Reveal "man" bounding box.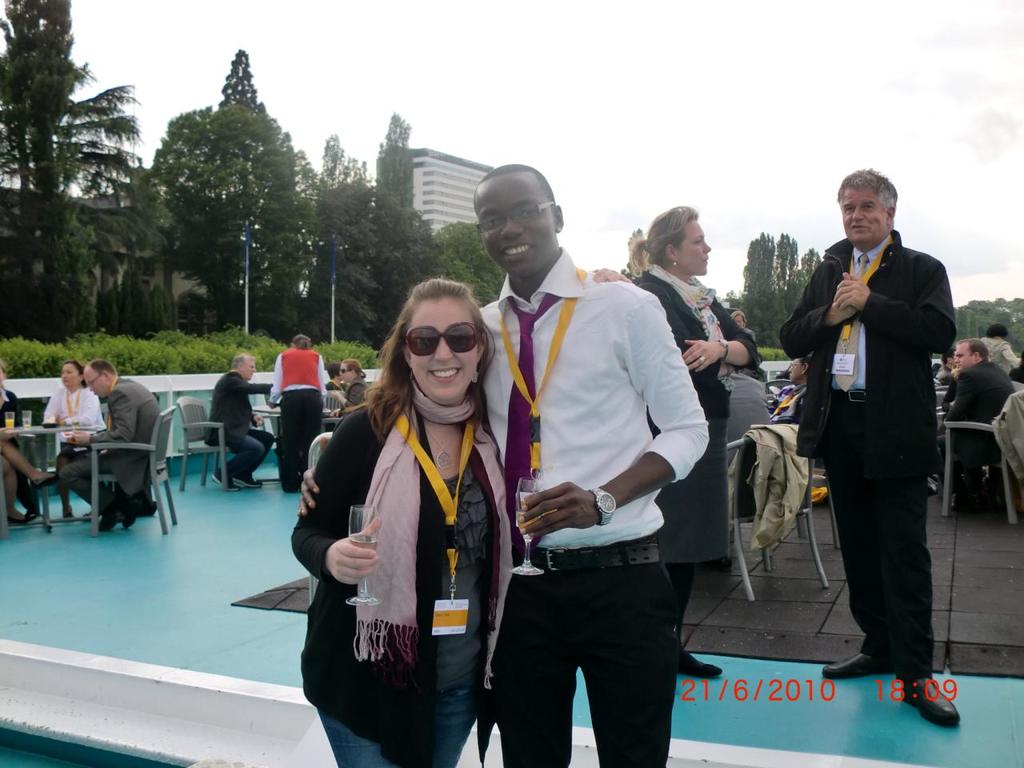
Revealed: rect(202, 357, 275, 490).
